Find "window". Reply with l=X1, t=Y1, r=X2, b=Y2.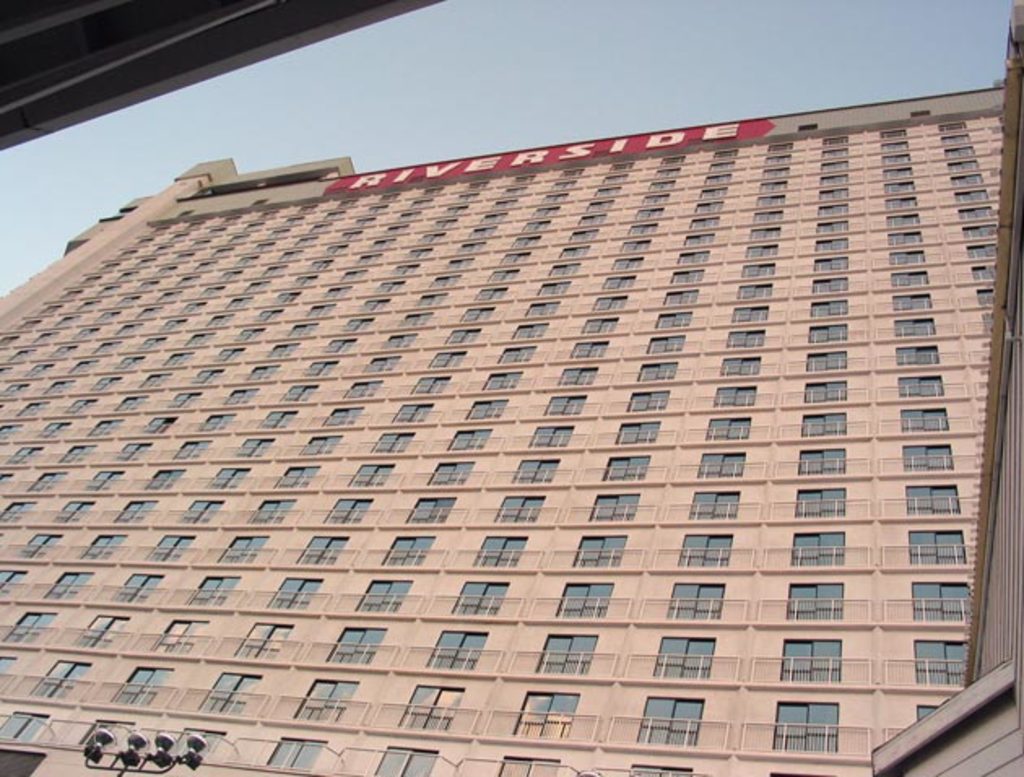
l=556, t=584, r=610, b=618.
